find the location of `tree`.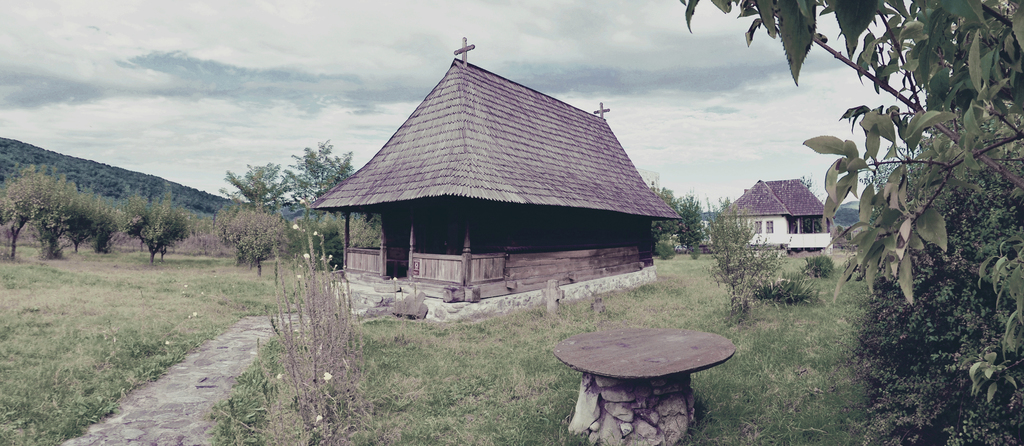
Location: l=60, t=195, r=102, b=255.
